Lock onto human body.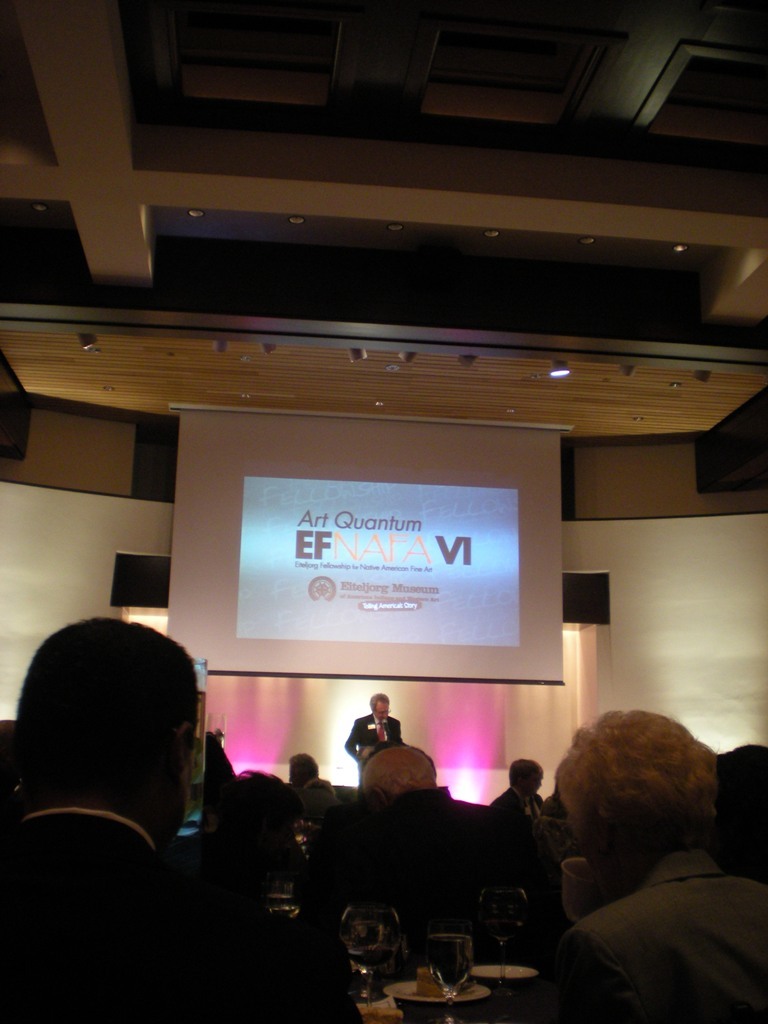
Locked: {"x1": 344, "y1": 693, "x2": 402, "y2": 790}.
